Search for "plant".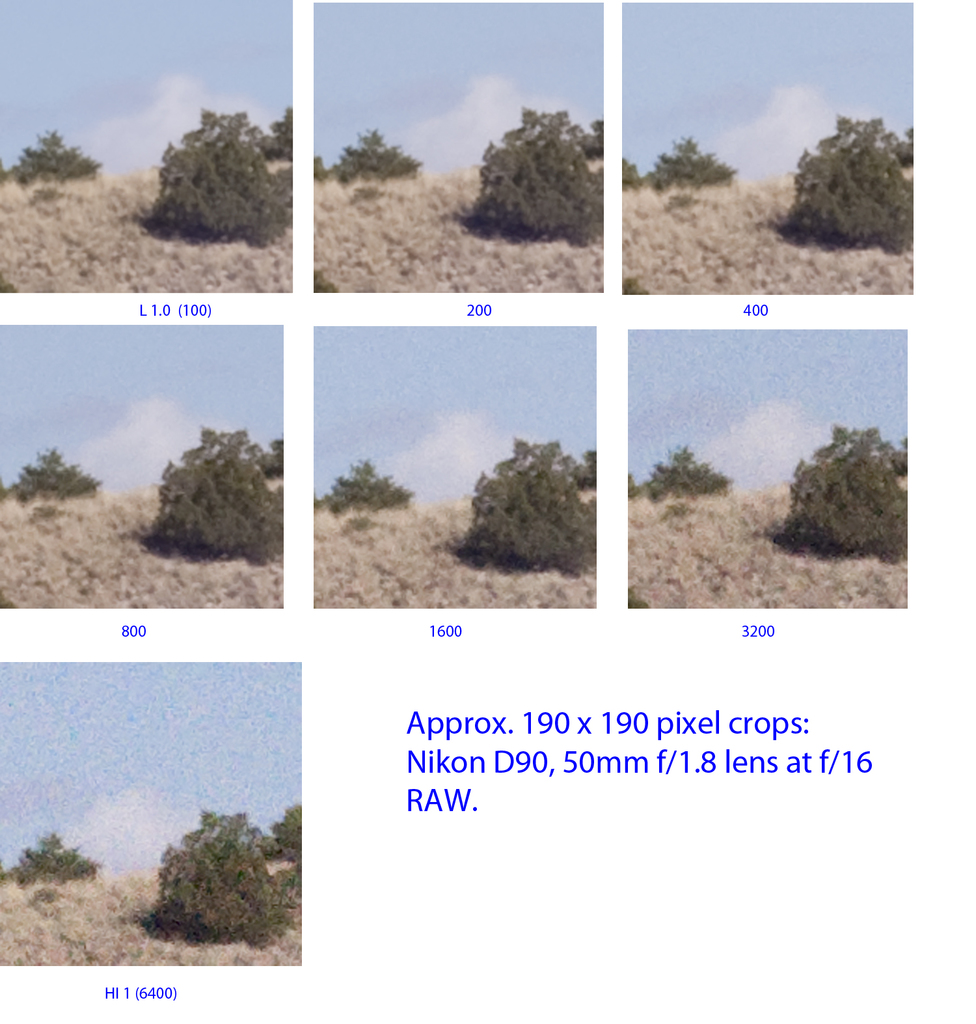
Found at BBox(260, 797, 302, 864).
